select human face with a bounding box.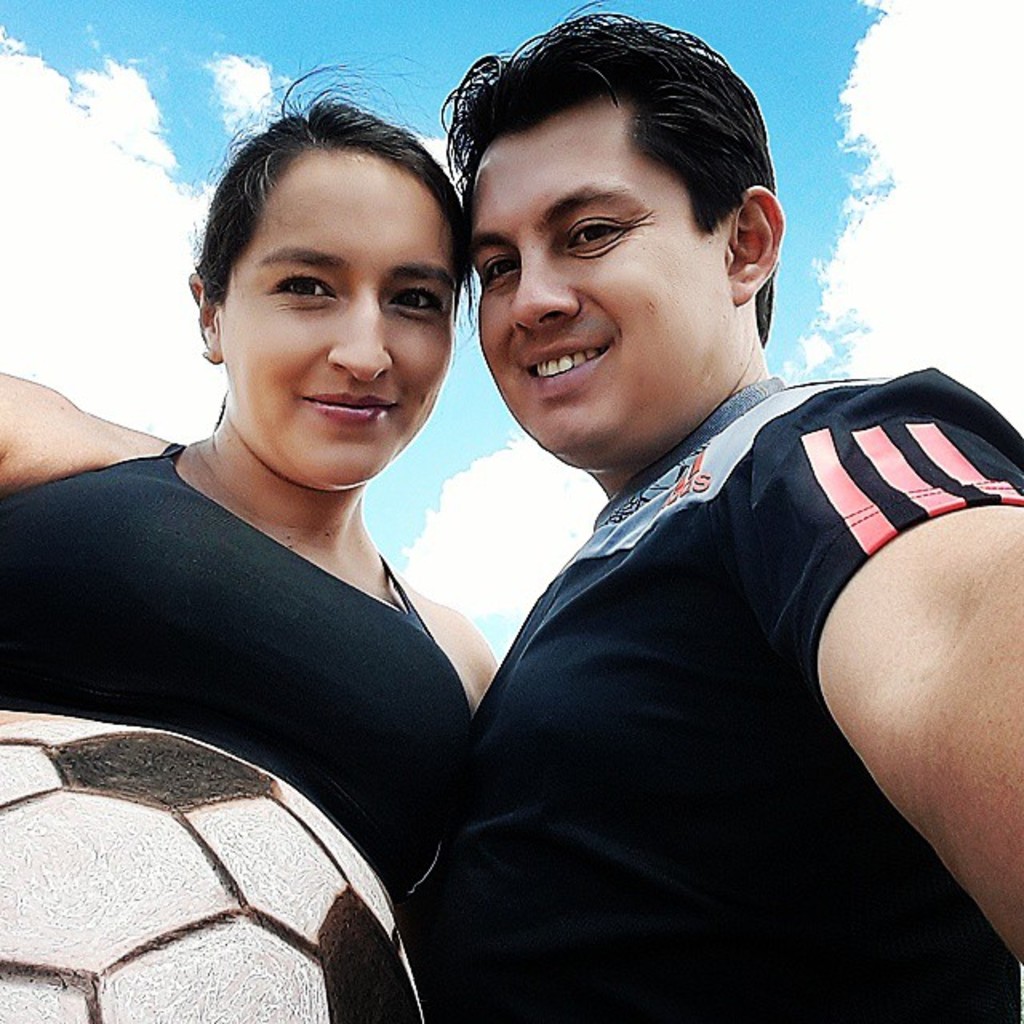
bbox(219, 163, 448, 488).
